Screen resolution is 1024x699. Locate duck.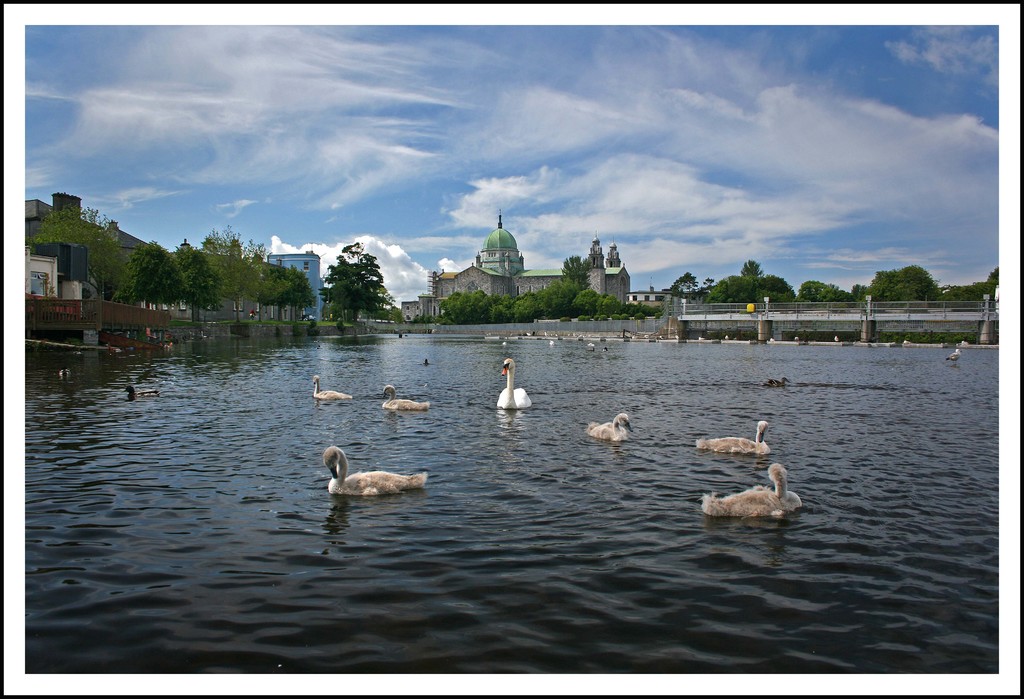
692/422/769/458.
